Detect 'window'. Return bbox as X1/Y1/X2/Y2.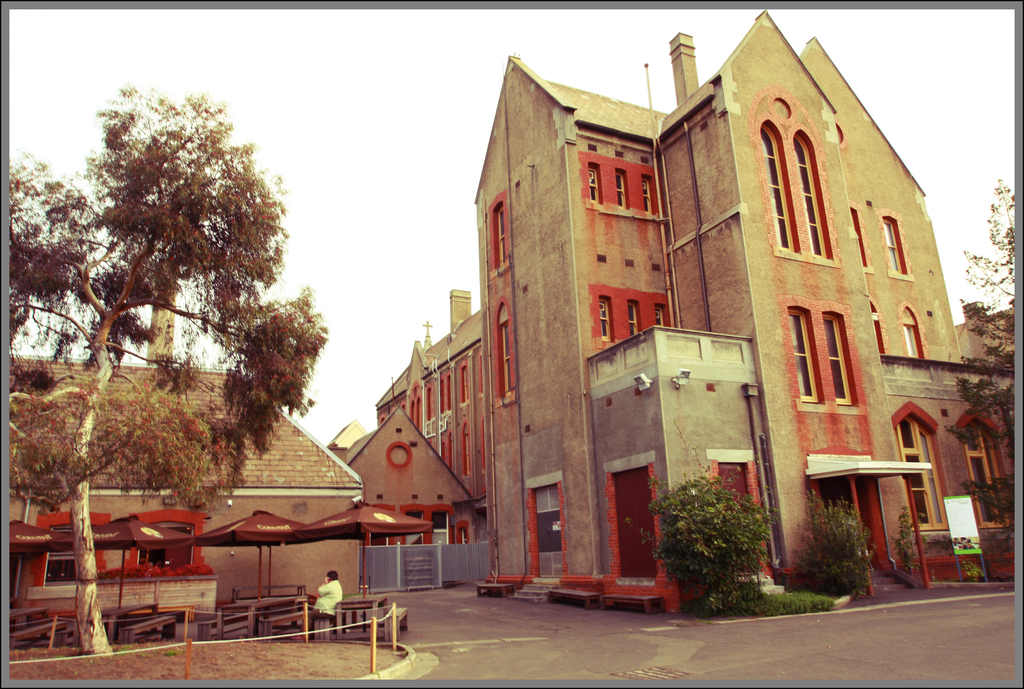
787/307/815/406.
